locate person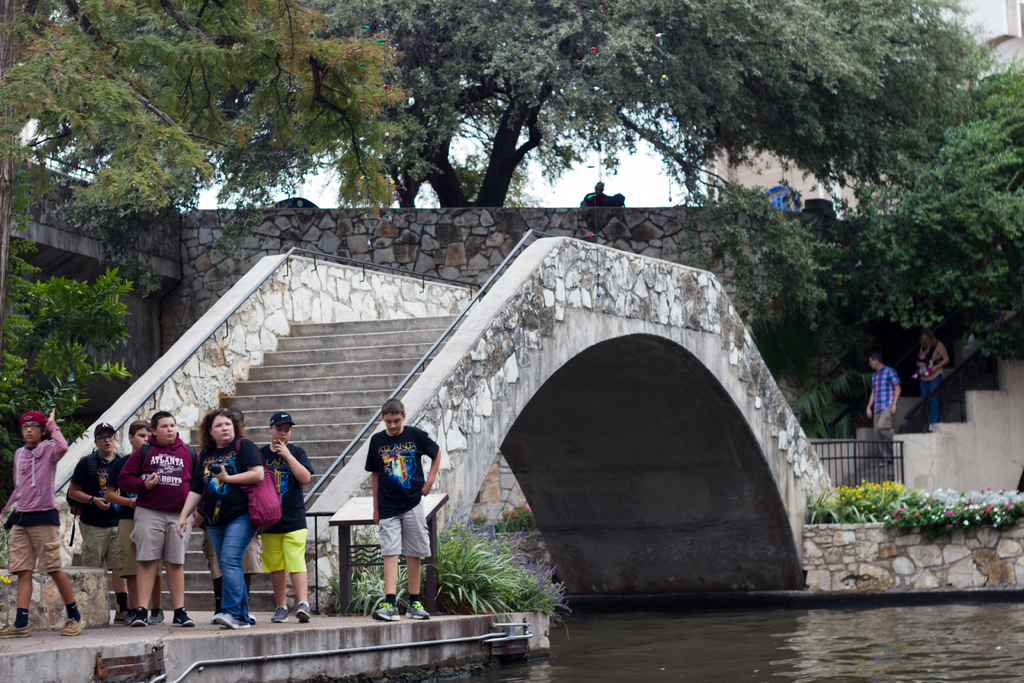
select_region(252, 404, 312, 627)
